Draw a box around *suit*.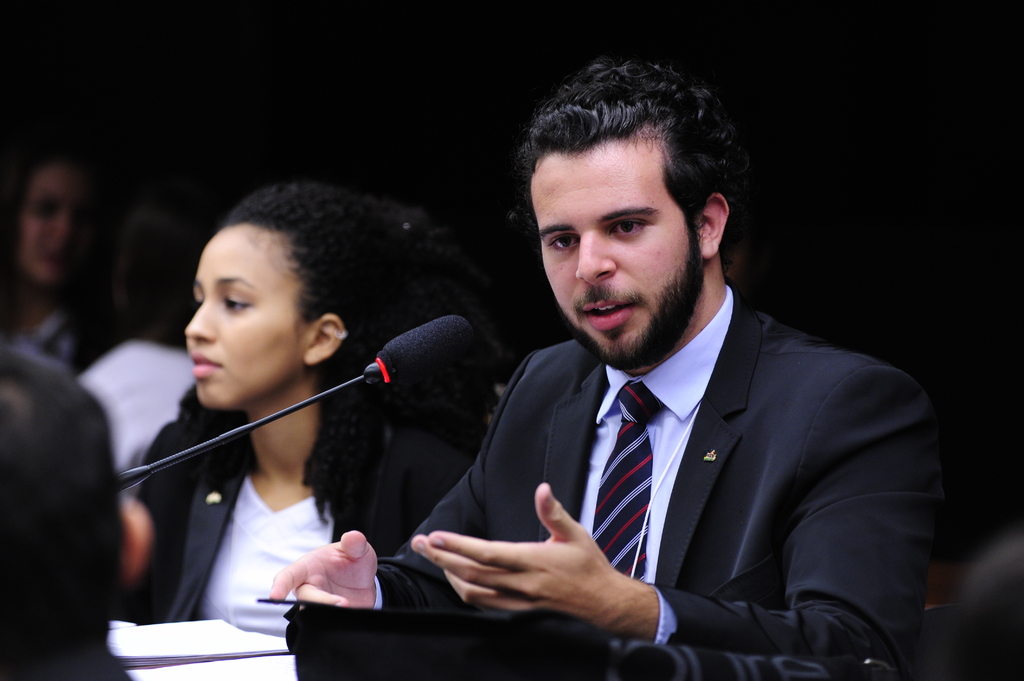
(129,415,484,627).
